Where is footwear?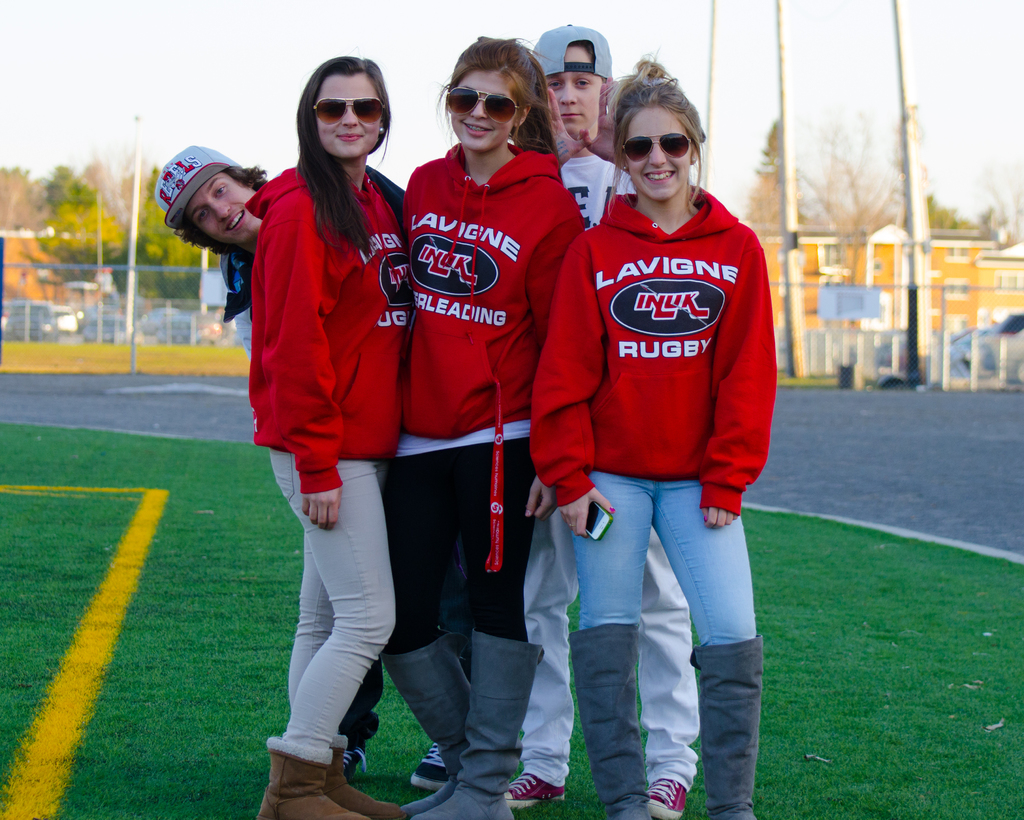
crop(413, 650, 517, 819).
